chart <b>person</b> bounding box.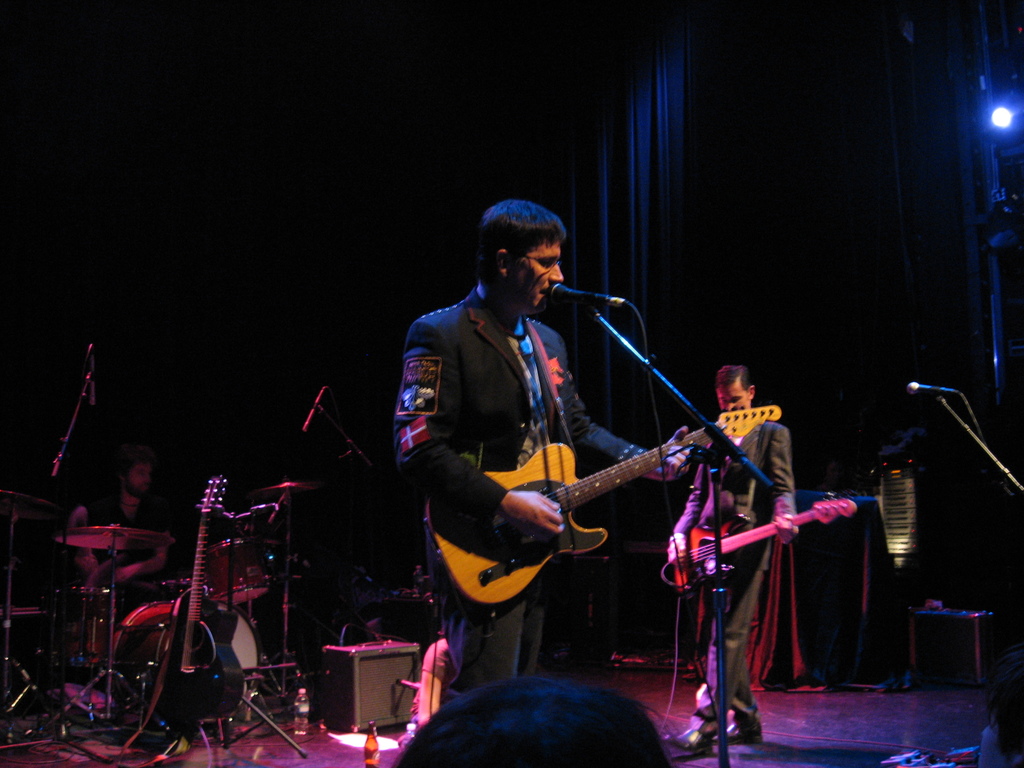
Charted: 64, 436, 177, 609.
